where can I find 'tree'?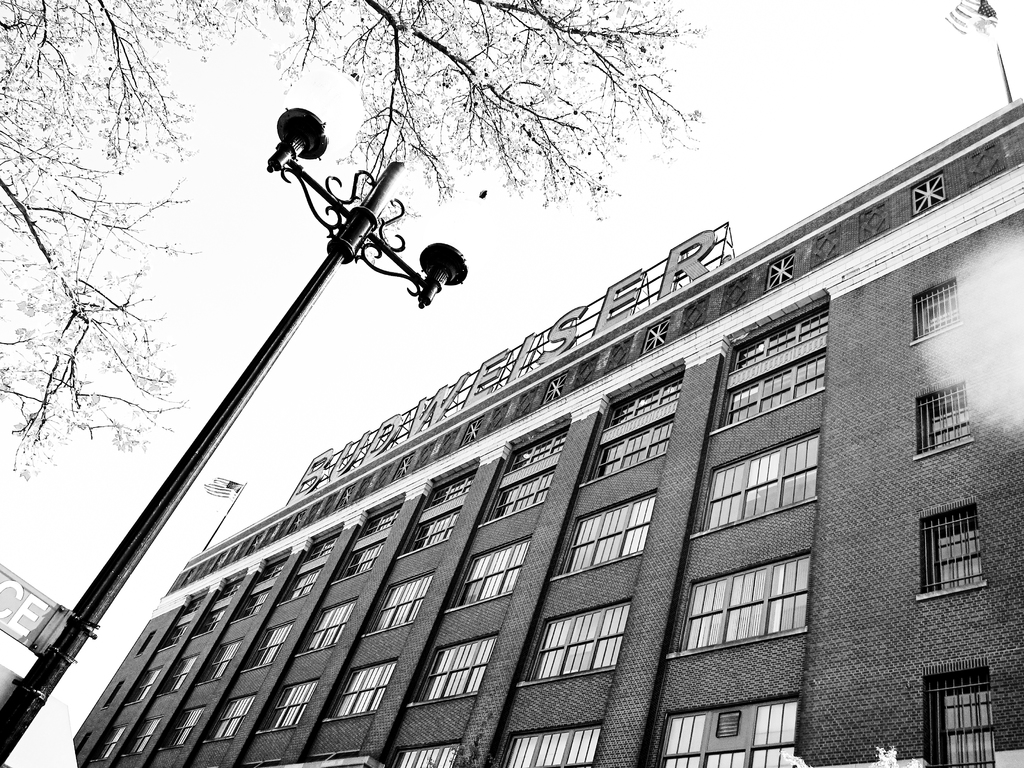
You can find it at [1,0,702,471].
